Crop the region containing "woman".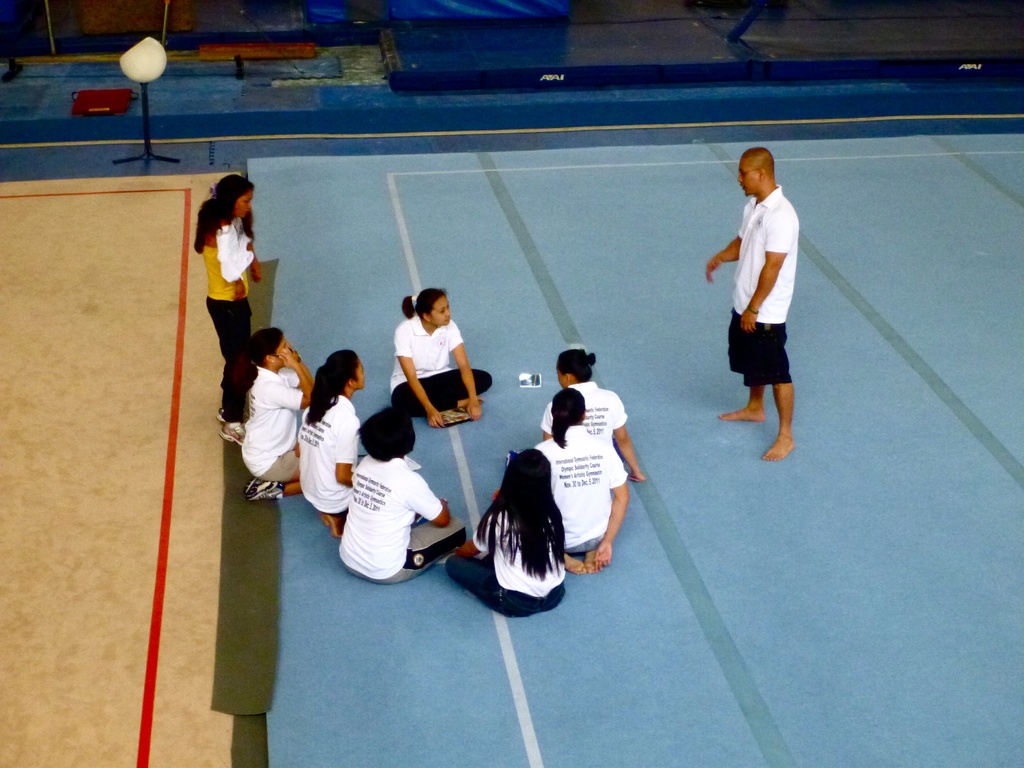
Crop region: x1=445 y1=450 x2=572 y2=620.
